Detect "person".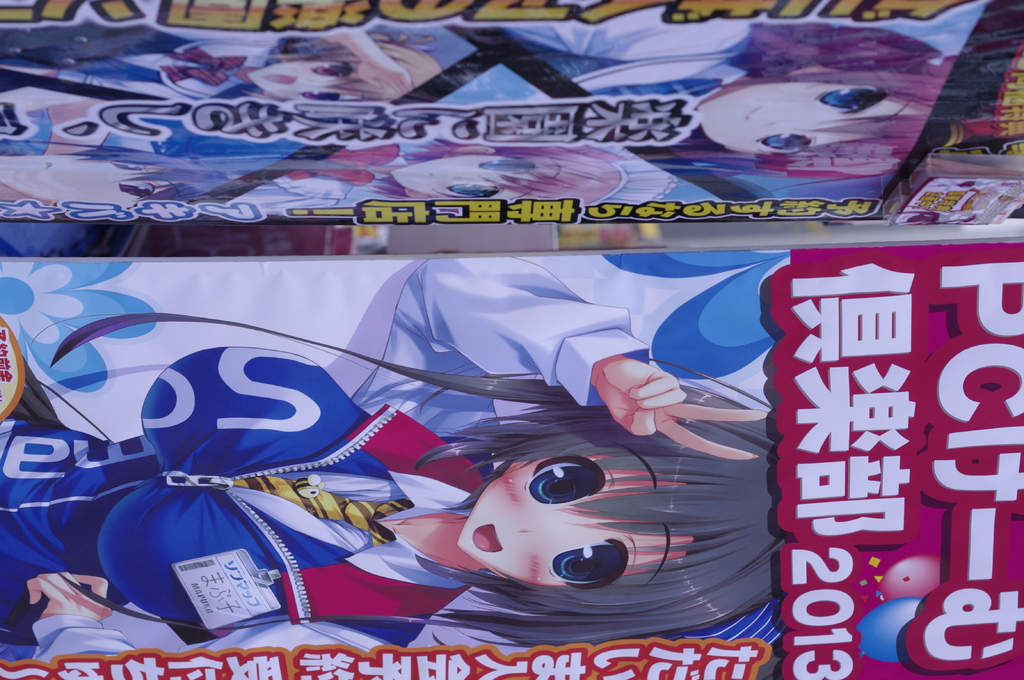
Detected at select_region(49, 30, 429, 130).
